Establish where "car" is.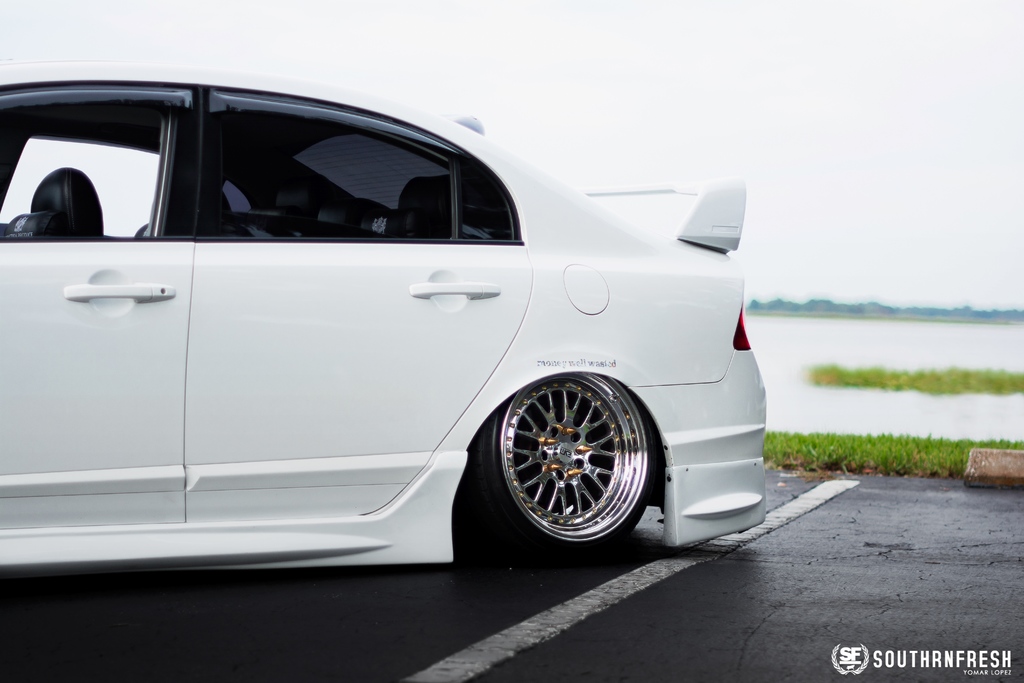
Established at (0,69,767,577).
